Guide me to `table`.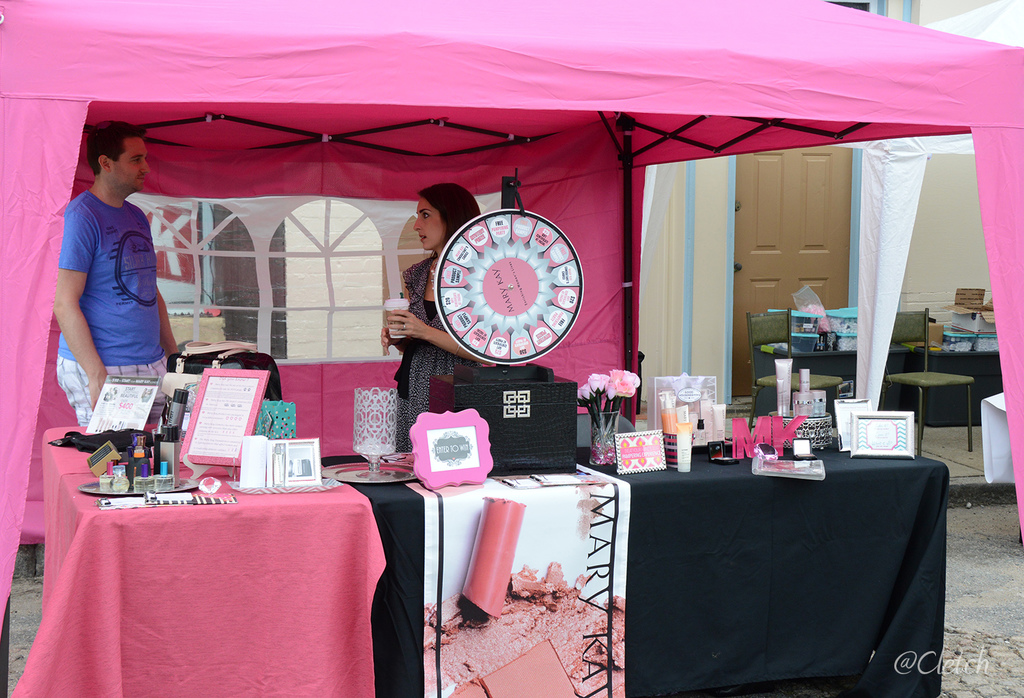
Guidance: 10:420:949:697.
